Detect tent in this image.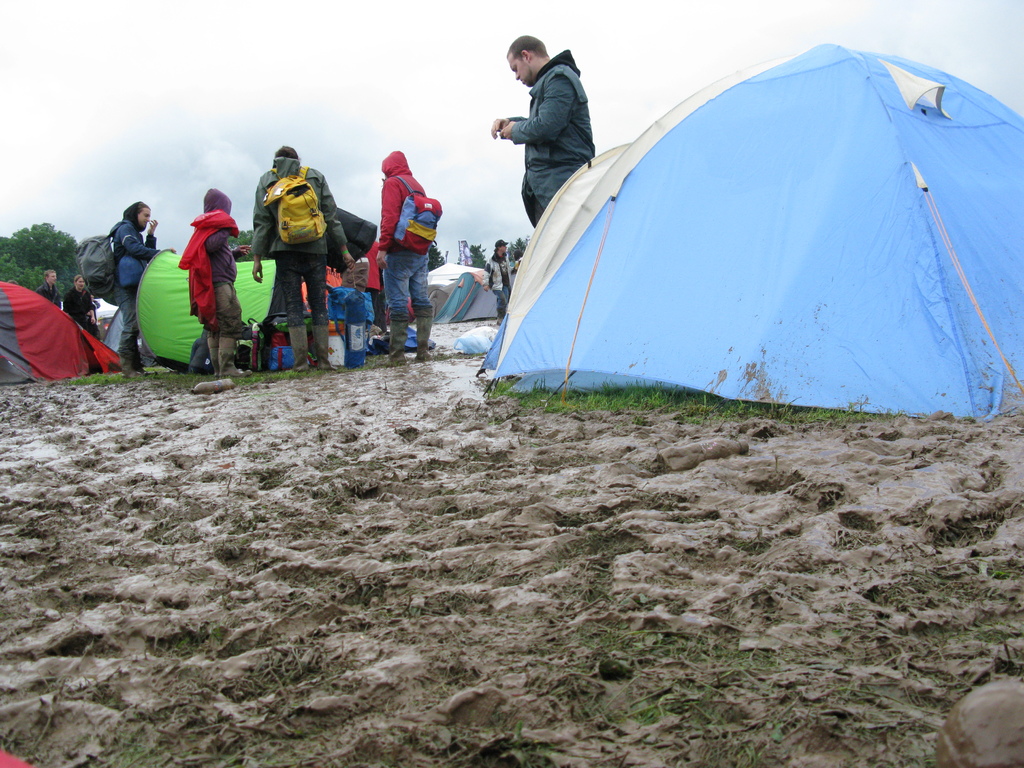
Detection: {"x1": 502, "y1": 56, "x2": 1007, "y2": 413}.
